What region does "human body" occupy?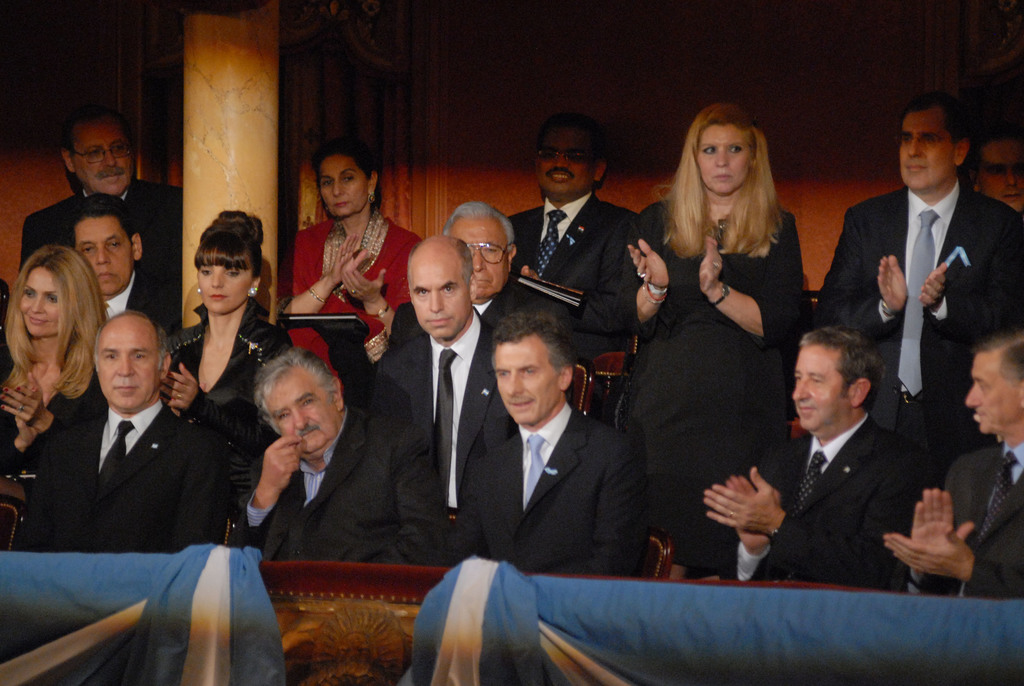
[622, 89, 819, 600].
